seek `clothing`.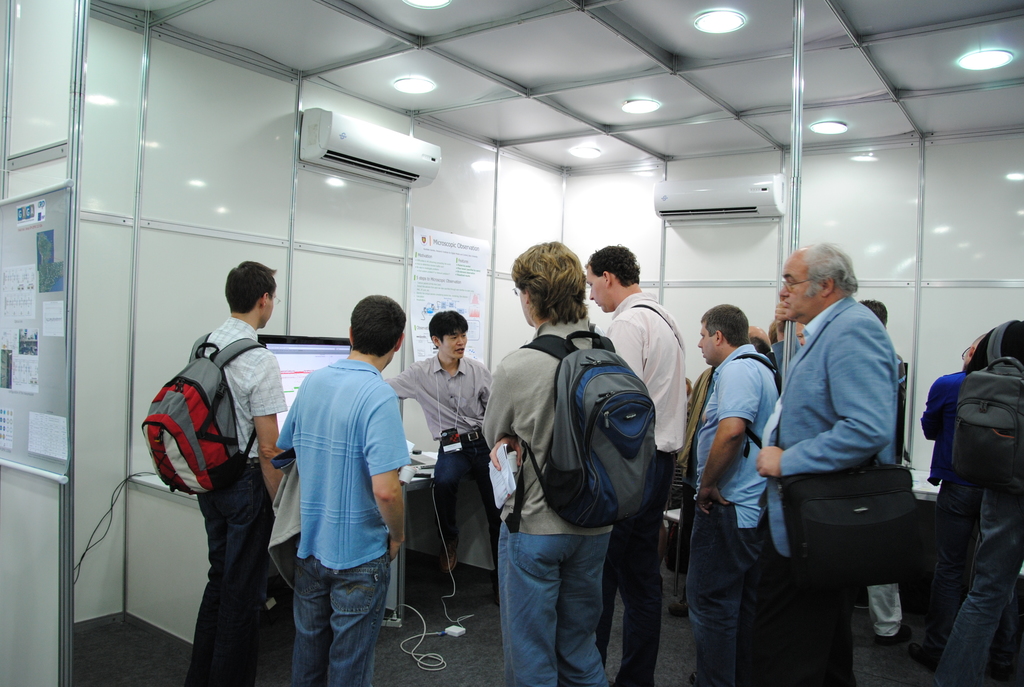
<bbox>753, 292, 908, 671</bbox>.
